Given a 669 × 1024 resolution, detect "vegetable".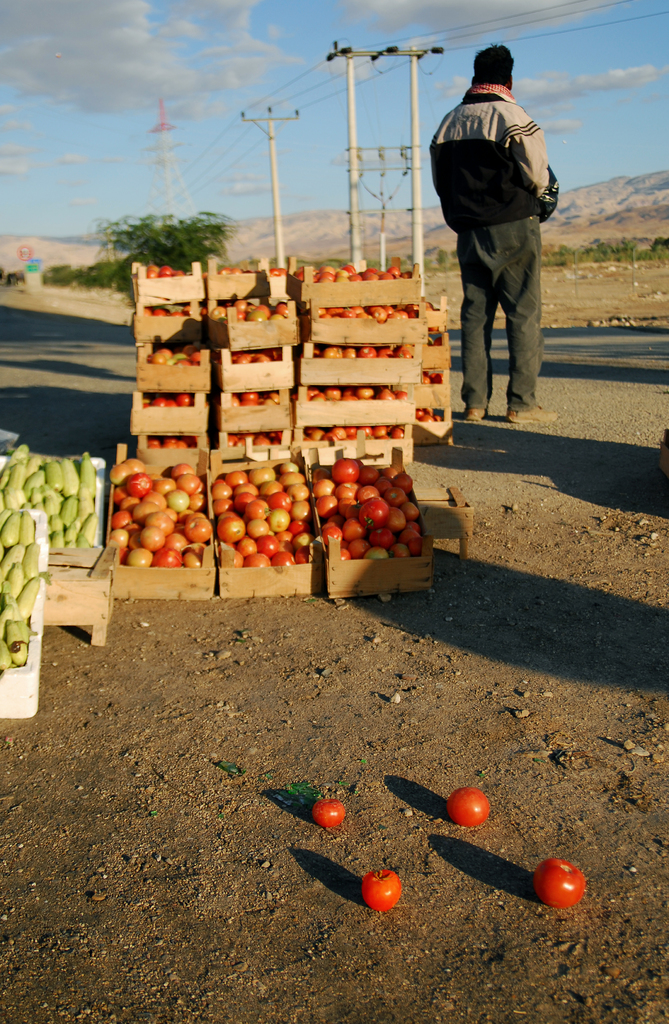
[left=450, top=788, right=490, bottom=827].
